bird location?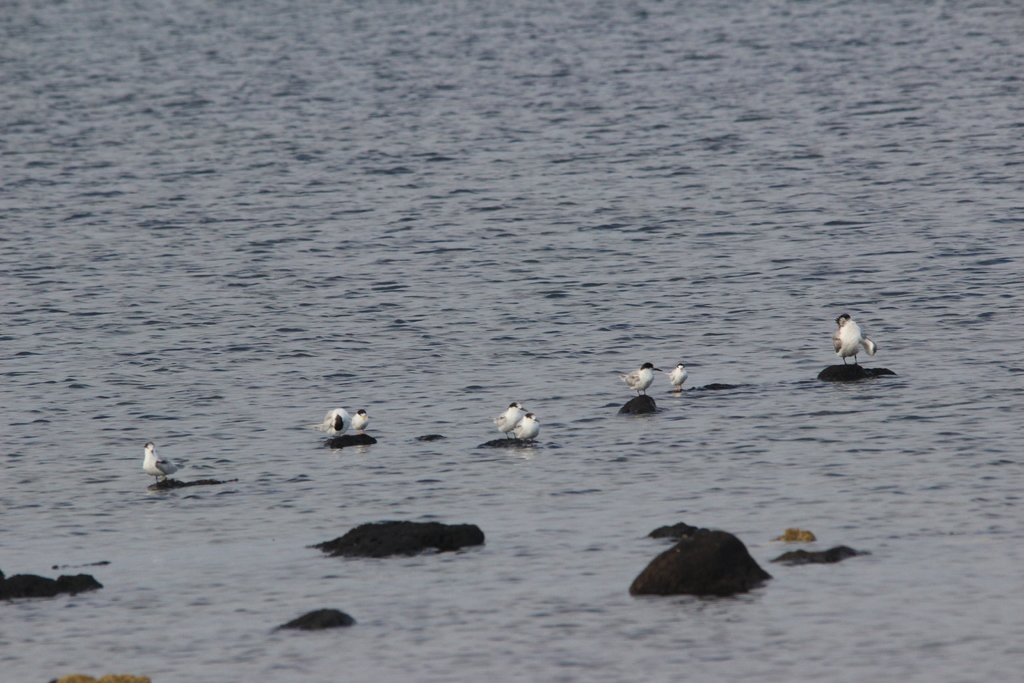
510, 409, 548, 448
